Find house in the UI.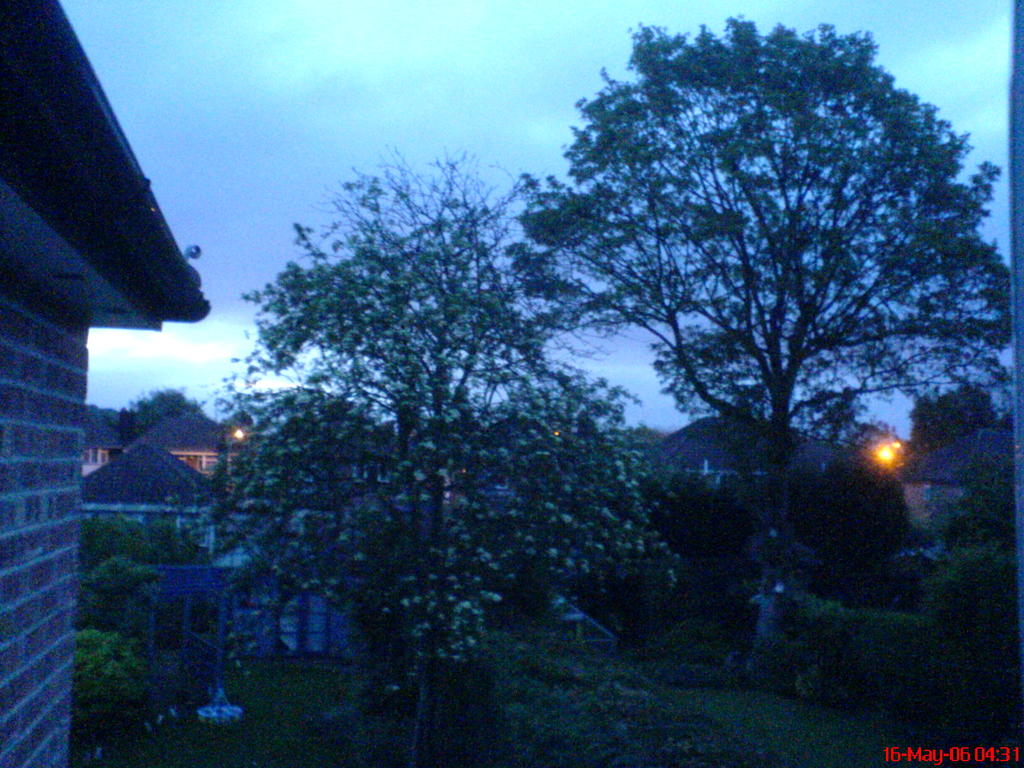
UI element at left=132, top=408, right=242, bottom=488.
